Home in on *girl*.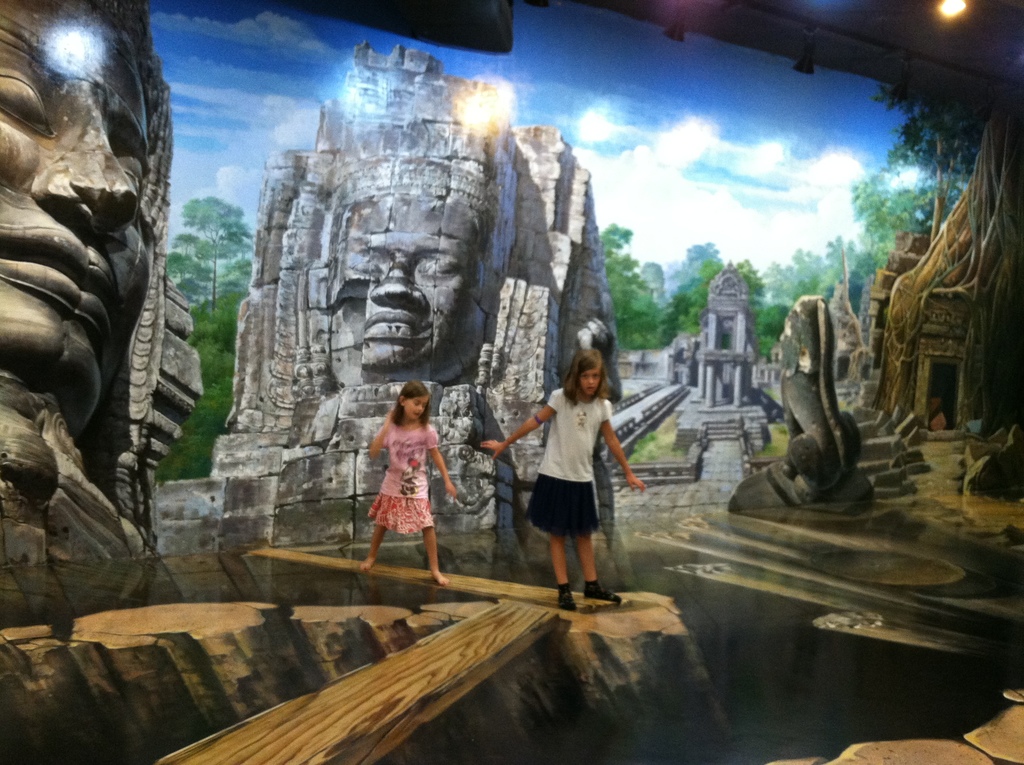
Homed in at bbox(477, 347, 650, 612).
